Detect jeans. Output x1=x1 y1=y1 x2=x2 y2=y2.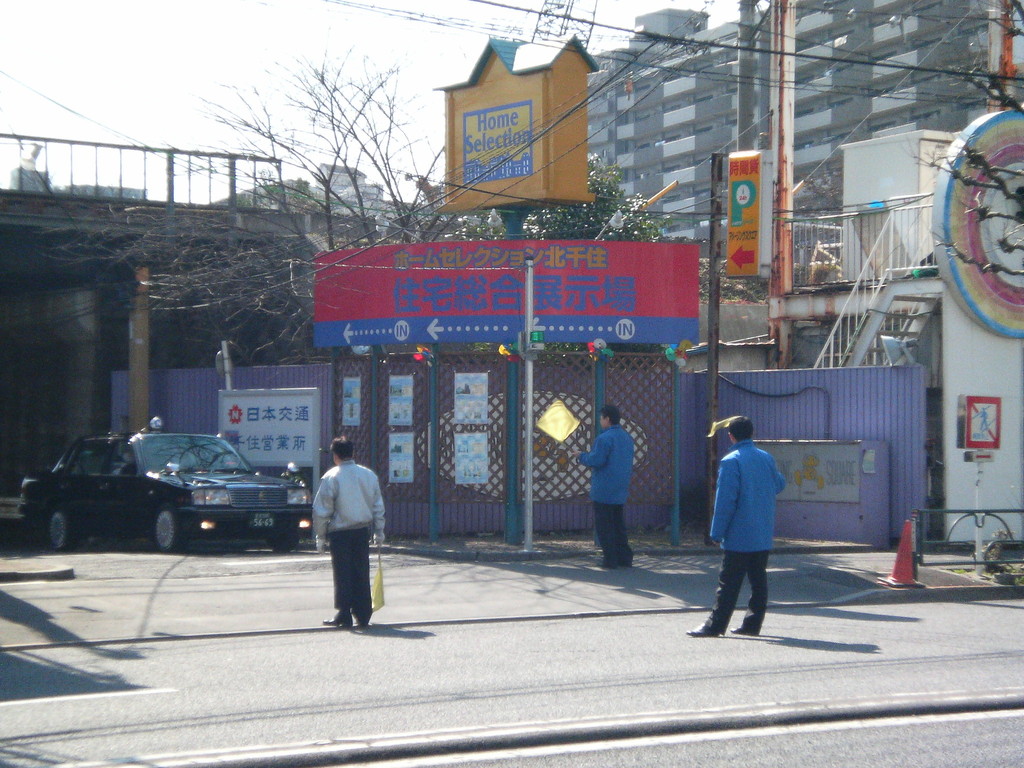
x1=707 y1=550 x2=777 y2=644.
